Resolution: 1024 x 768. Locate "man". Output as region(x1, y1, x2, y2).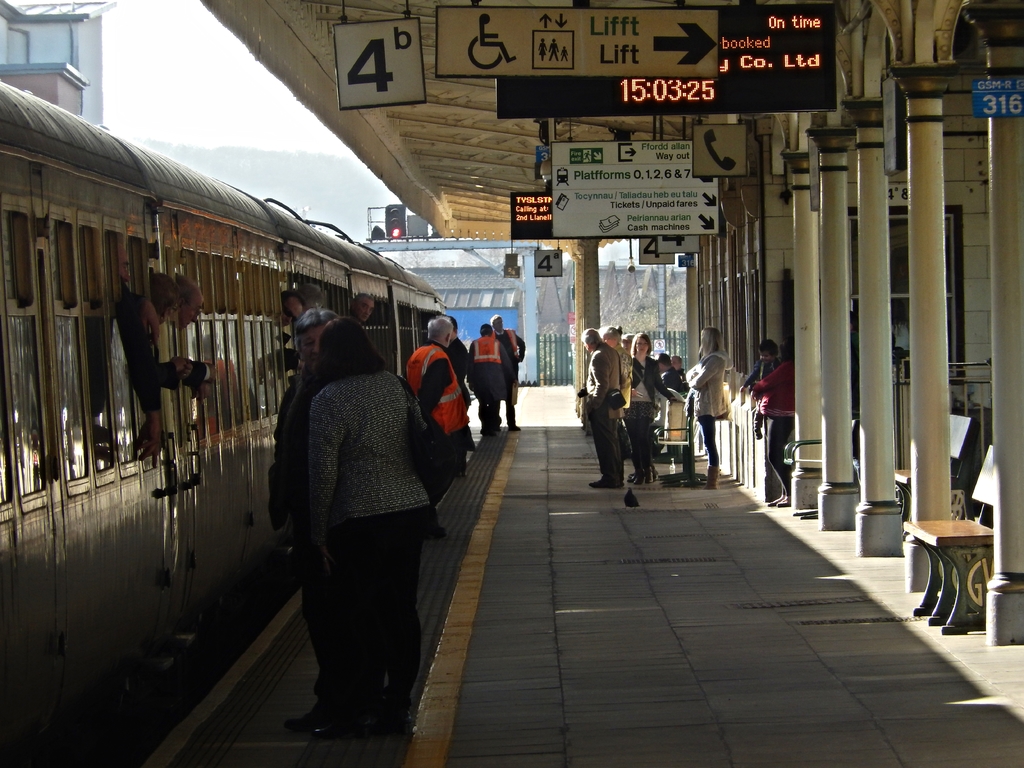
region(351, 296, 376, 324).
